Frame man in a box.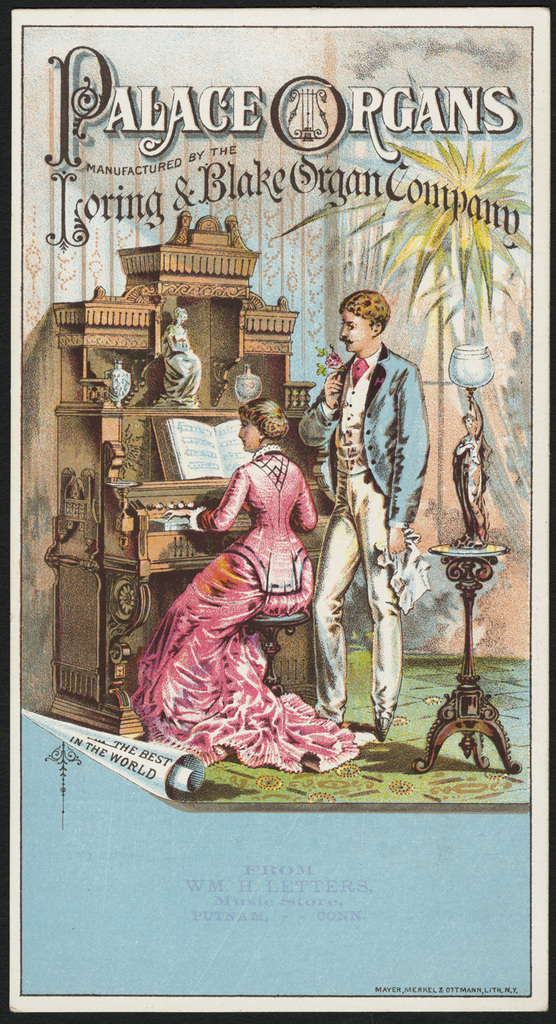
[x1=281, y1=289, x2=439, y2=739].
